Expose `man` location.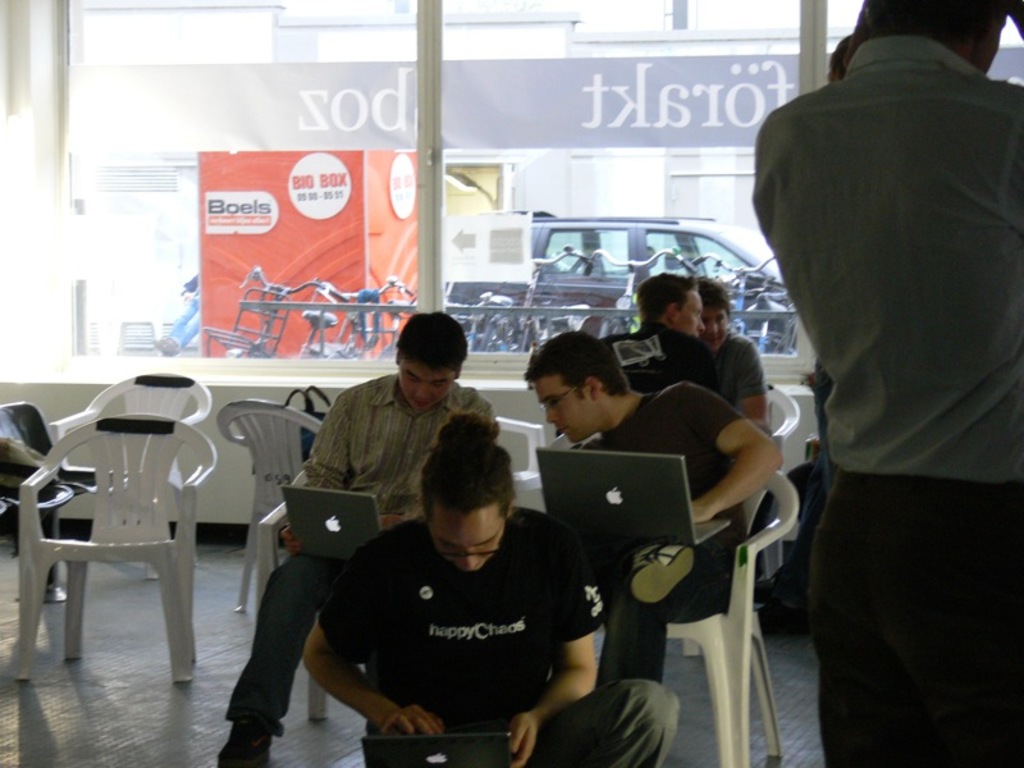
Exposed at l=301, t=413, r=684, b=767.
